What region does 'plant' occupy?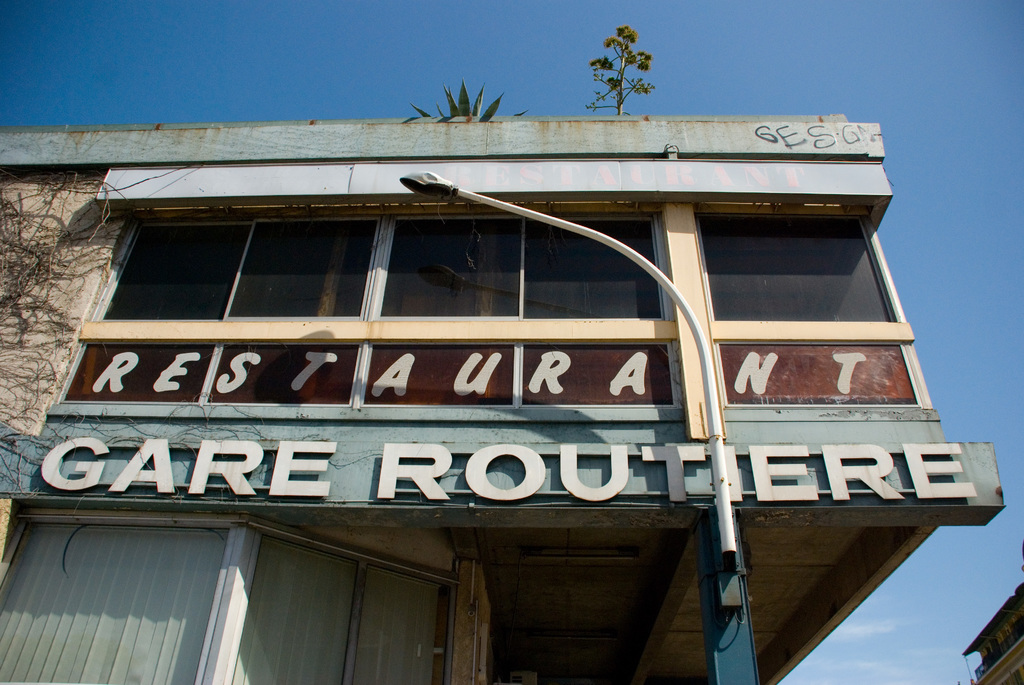
[585, 24, 659, 119].
